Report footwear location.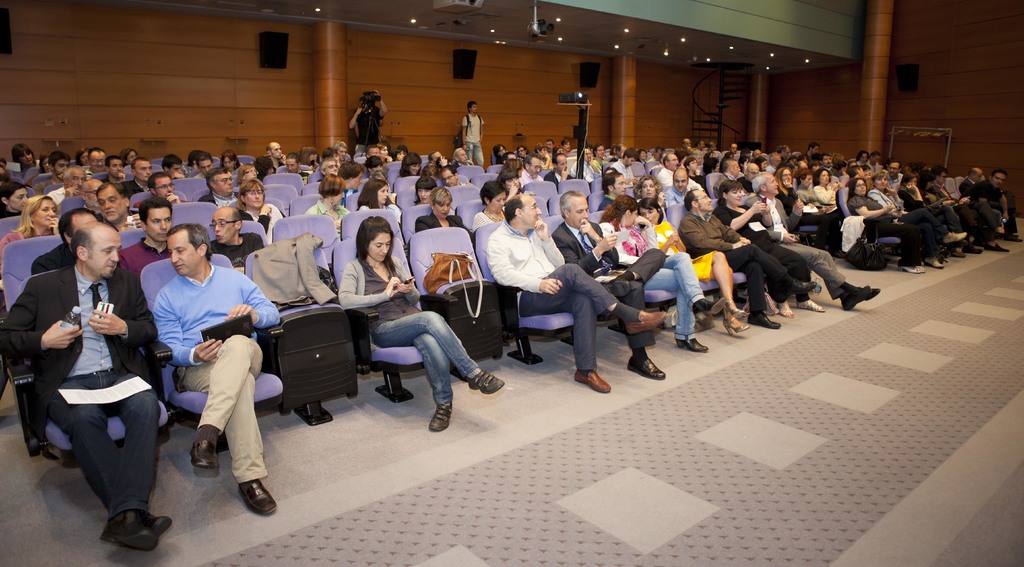
Report: BBox(623, 356, 667, 383).
